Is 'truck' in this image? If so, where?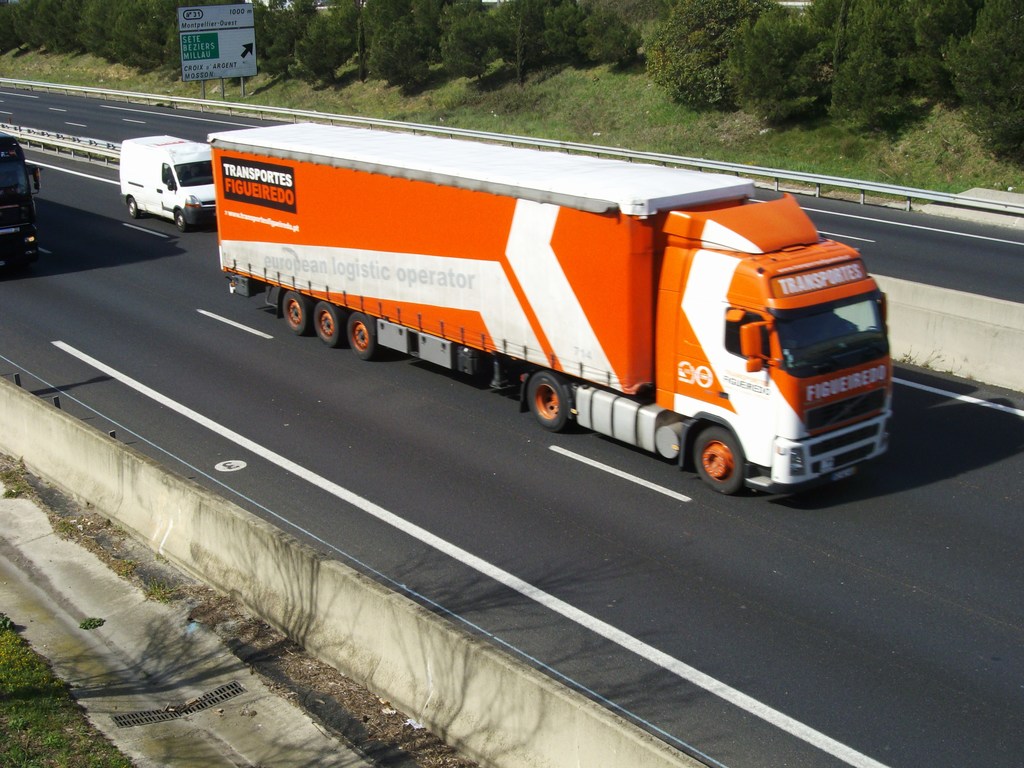
Yes, at x1=216 y1=111 x2=895 y2=497.
